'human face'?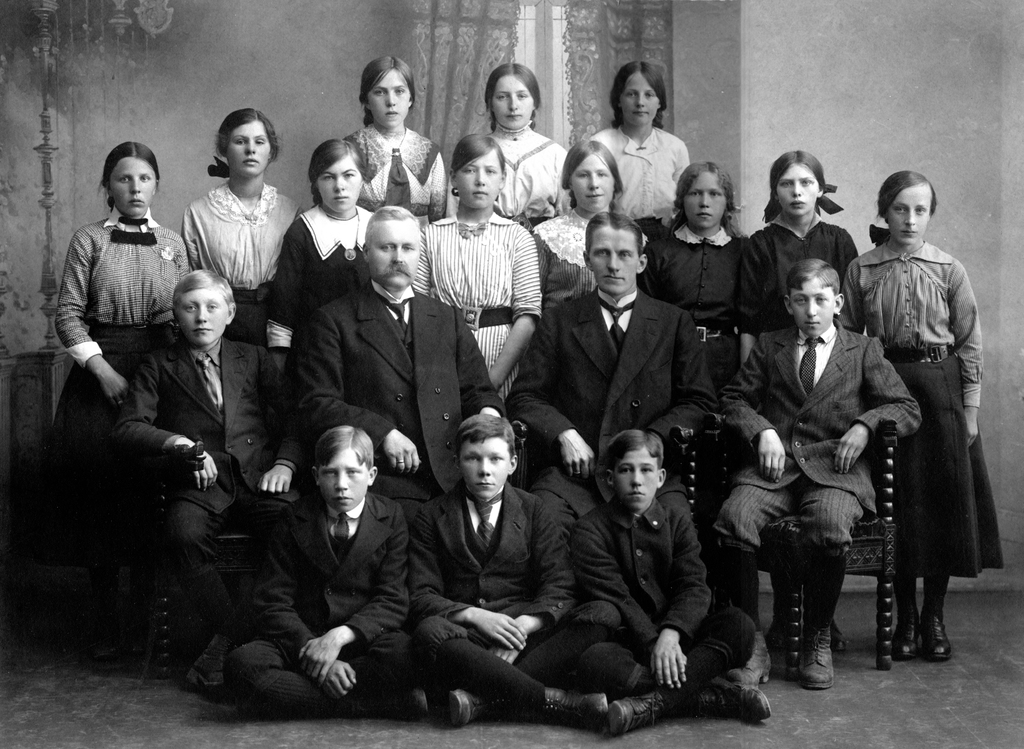
(590,232,644,297)
